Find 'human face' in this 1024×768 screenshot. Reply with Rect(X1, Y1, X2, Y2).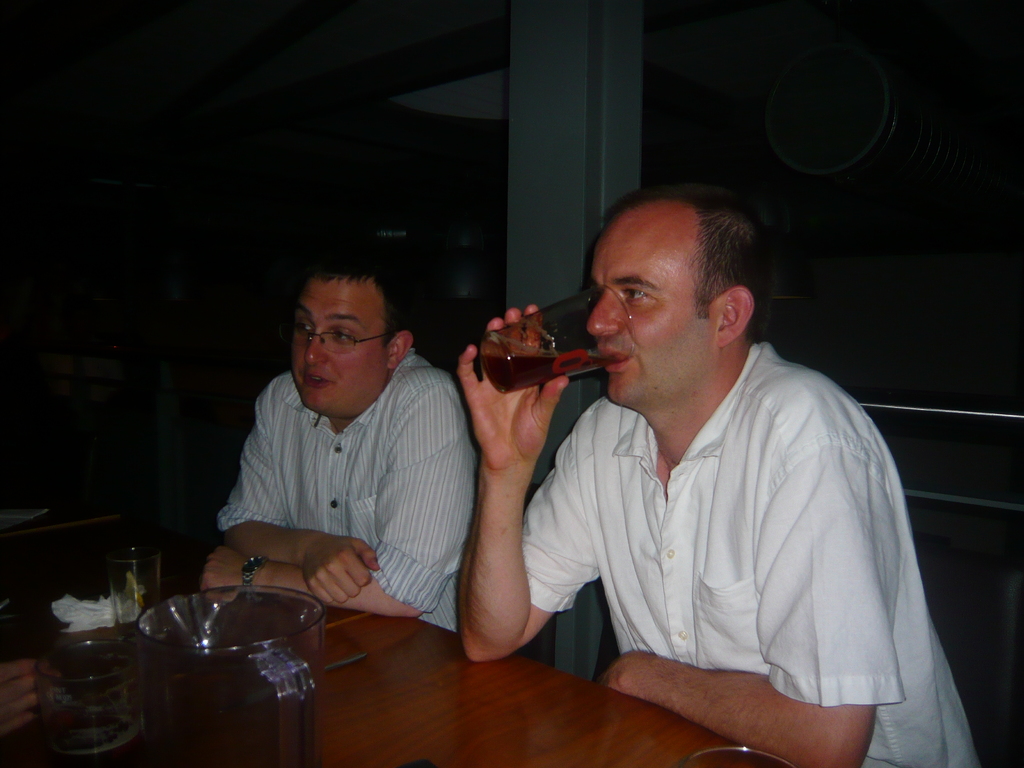
Rect(586, 196, 719, 404).
